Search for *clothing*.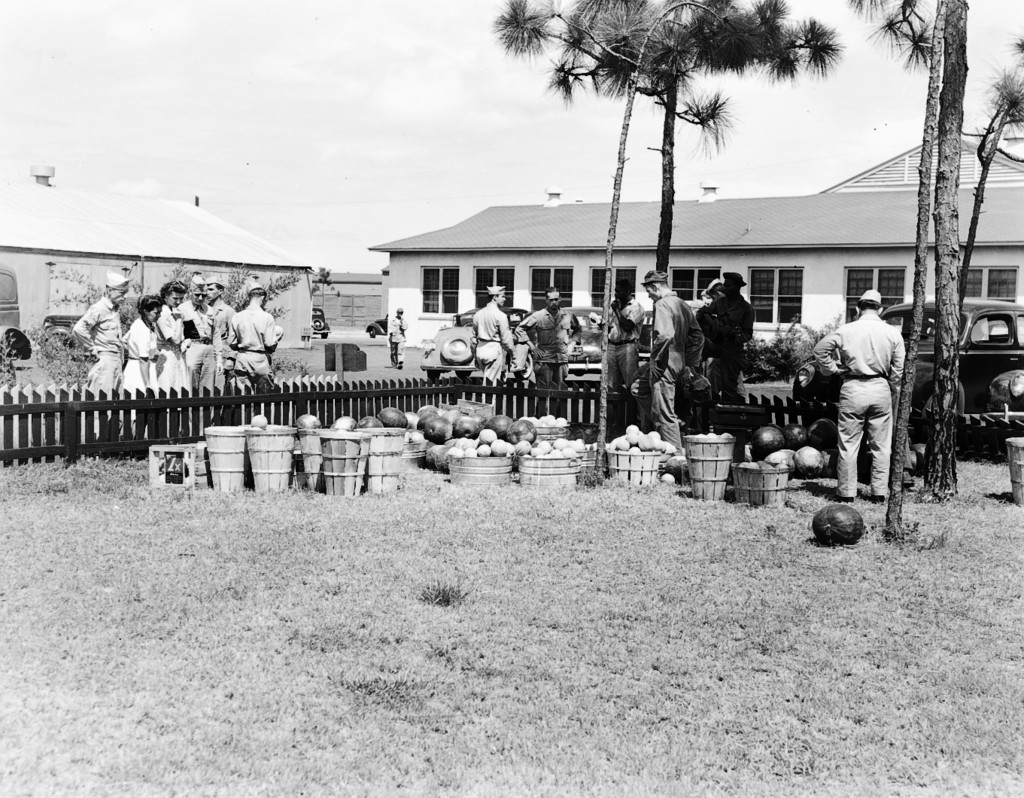
Found at detection(183, 302, 214, 422).
